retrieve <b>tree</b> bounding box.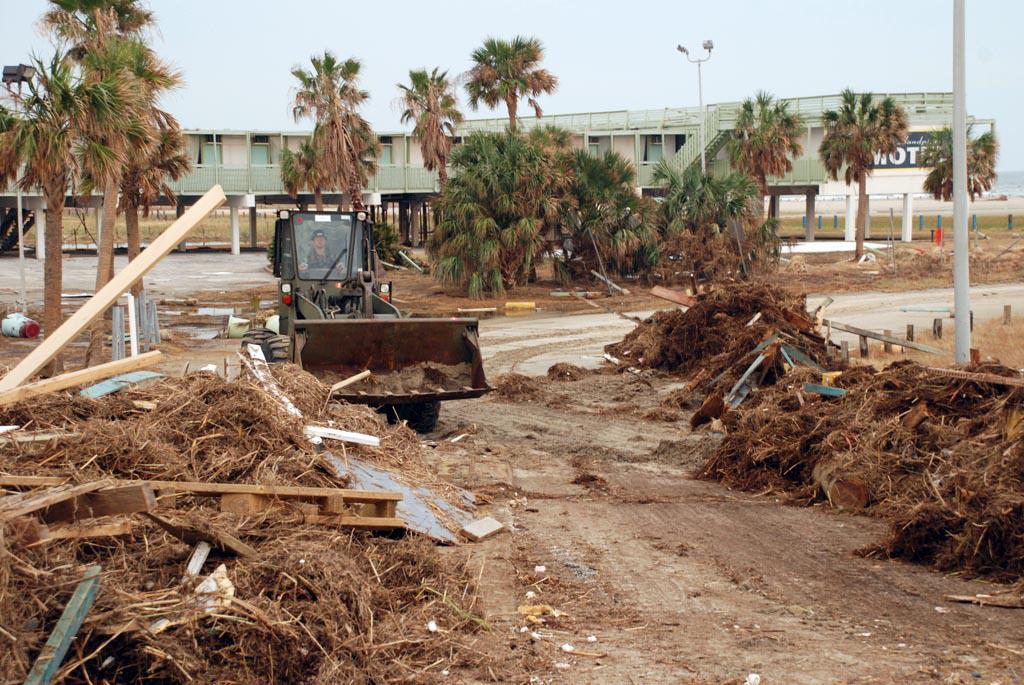
Bounding box: [left=278, top=140, right=328, bottom=210].
